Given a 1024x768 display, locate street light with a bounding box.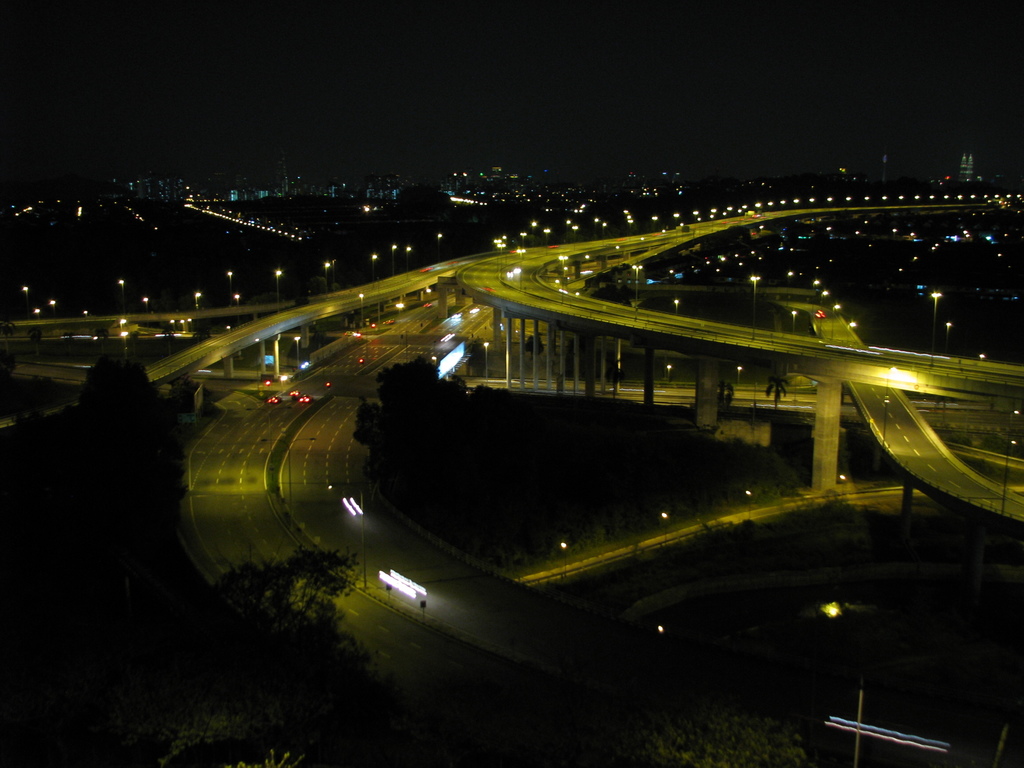
Located: select_region(225, 271, 242, 296).
